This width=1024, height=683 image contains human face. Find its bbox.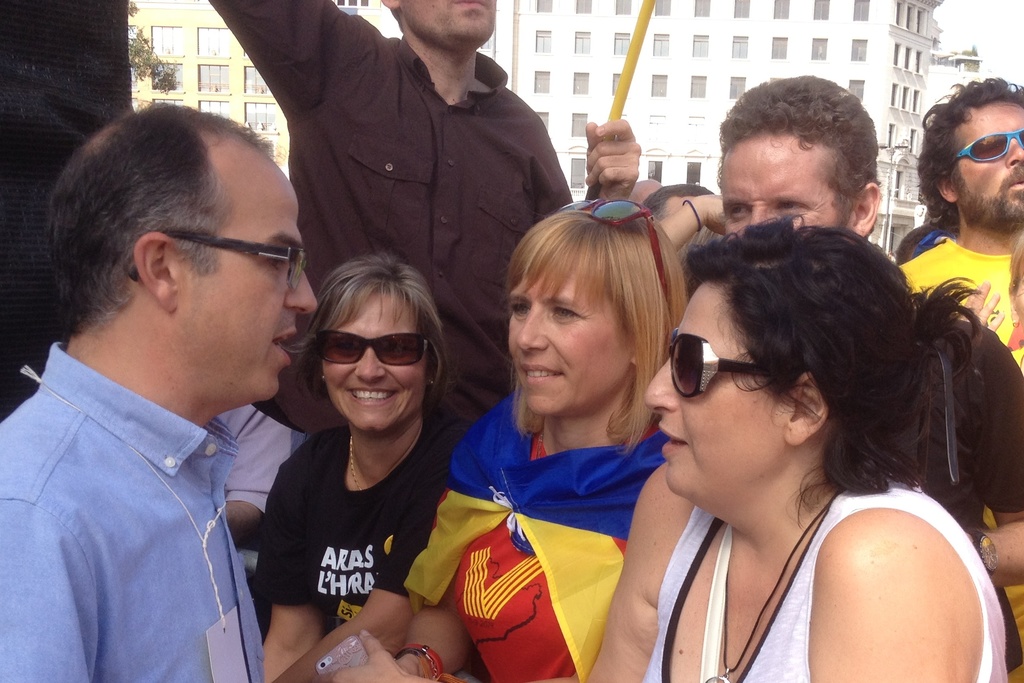
left=321, top=292, right=426, bottom=436.
